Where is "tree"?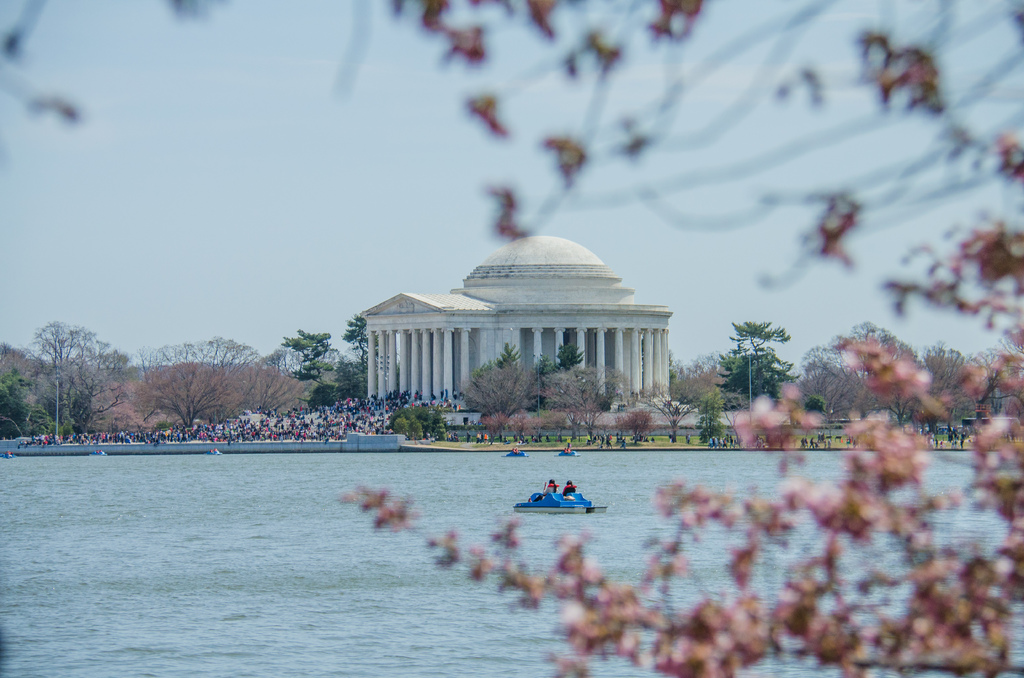
(550,414,571,446).
